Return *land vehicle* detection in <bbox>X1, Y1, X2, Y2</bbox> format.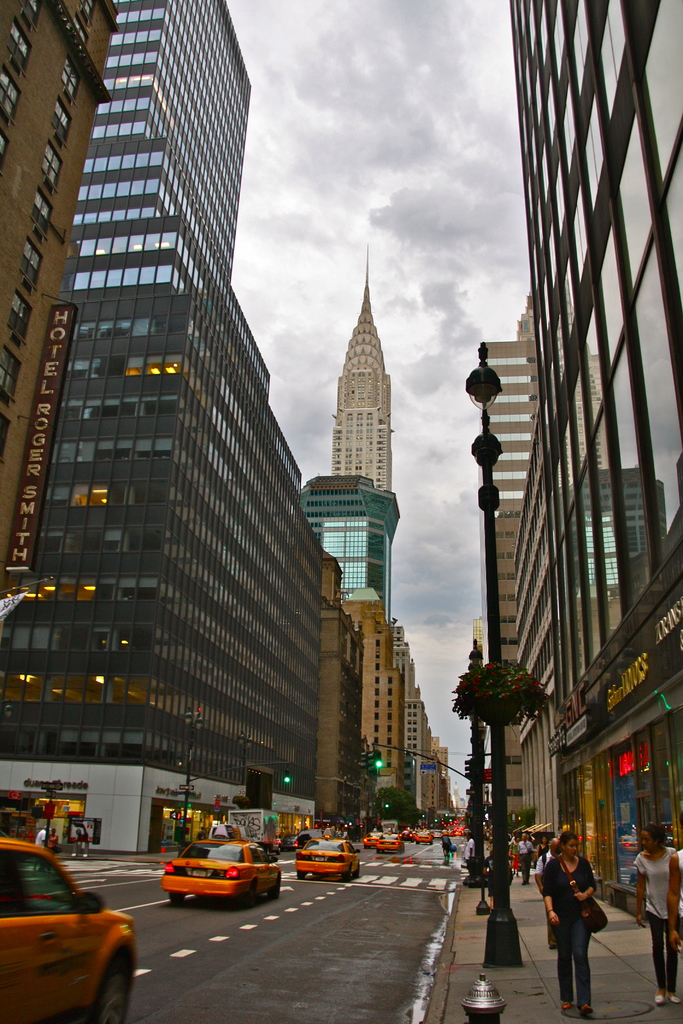
<bbox>379, 819, 395, 835</bbox>.
